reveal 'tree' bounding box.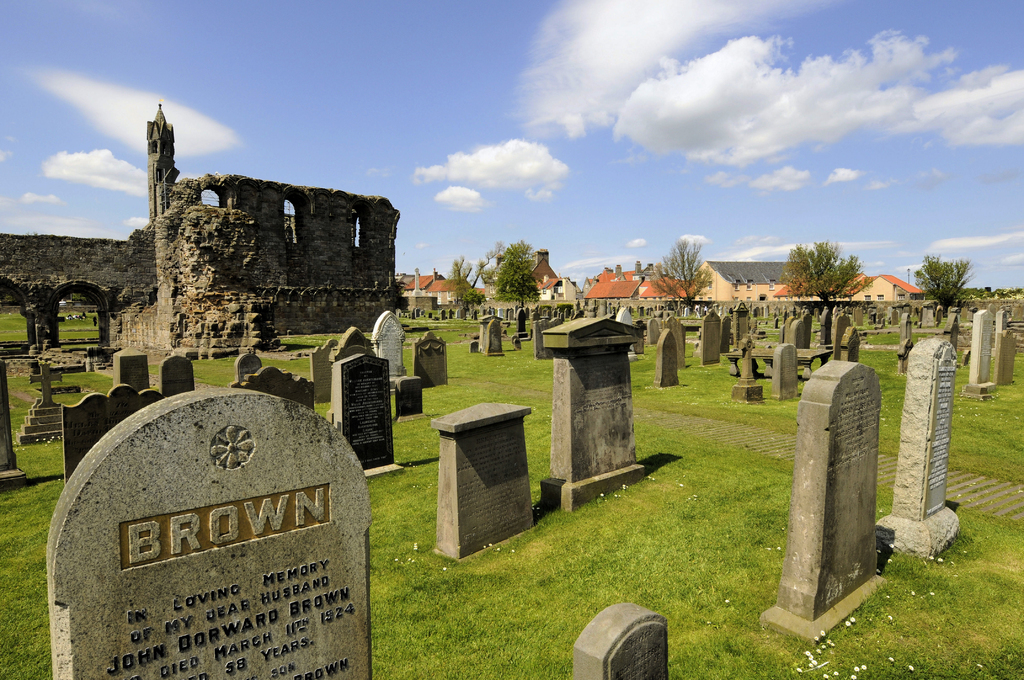
Revealed: box(779, 244, 881, 304).
